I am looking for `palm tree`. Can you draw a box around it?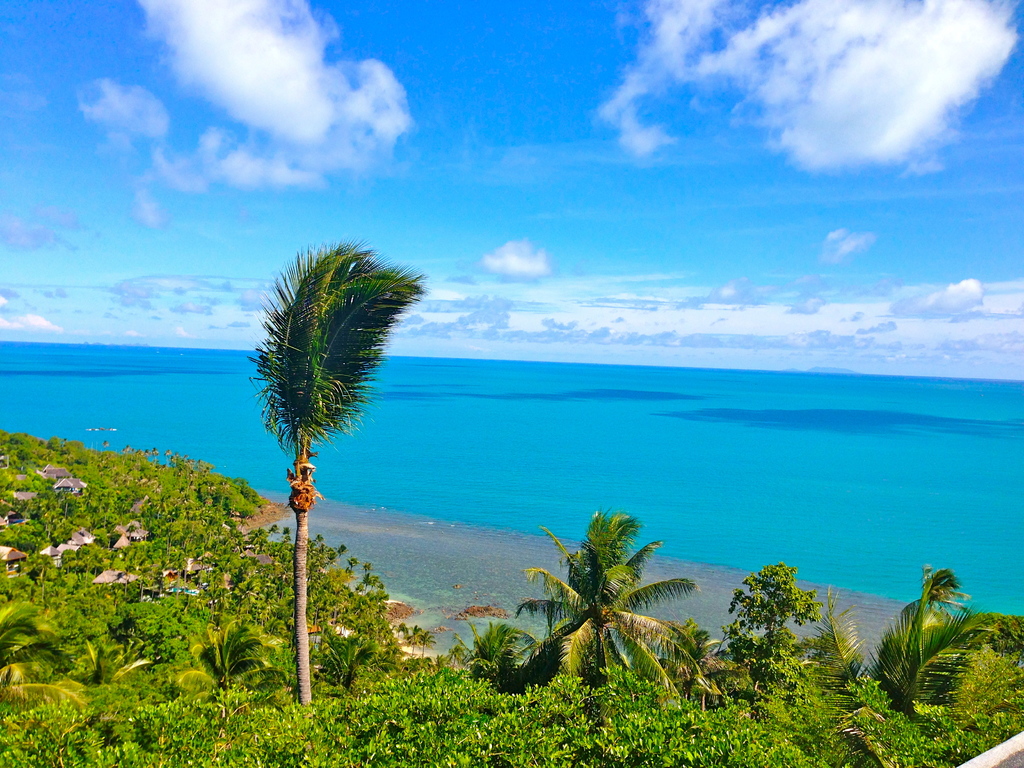
Sure, the bounding box is {"left": 509, "top": 511, "right": 698, "bottom": 688}.
